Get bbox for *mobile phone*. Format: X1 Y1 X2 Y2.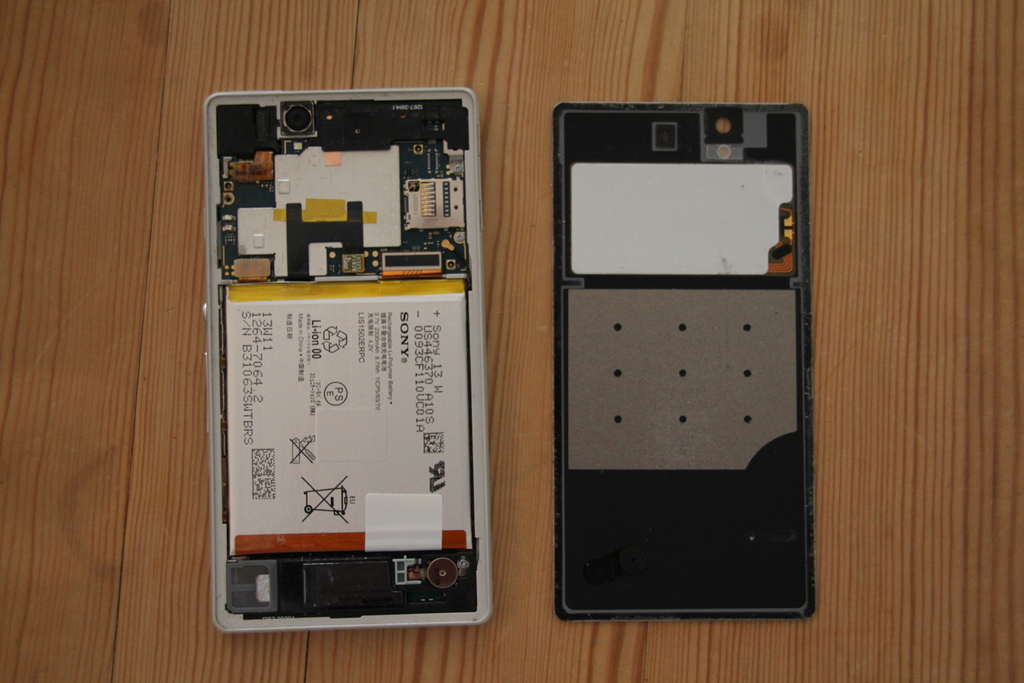
531 81 823 654.
